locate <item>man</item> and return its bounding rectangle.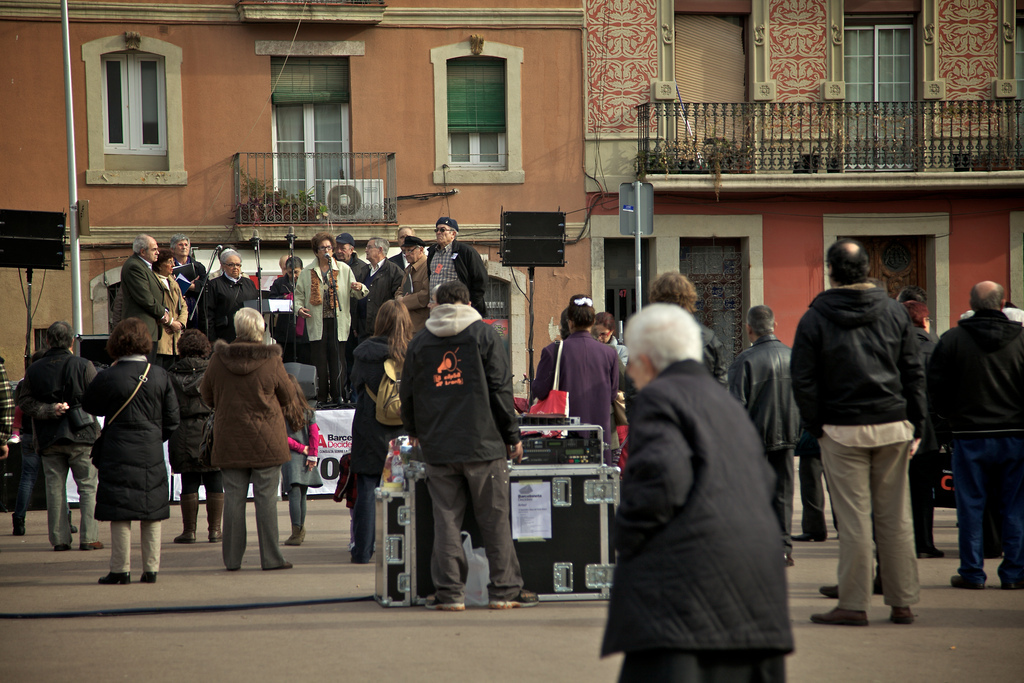
Rect(199, 251, 261, 345).
